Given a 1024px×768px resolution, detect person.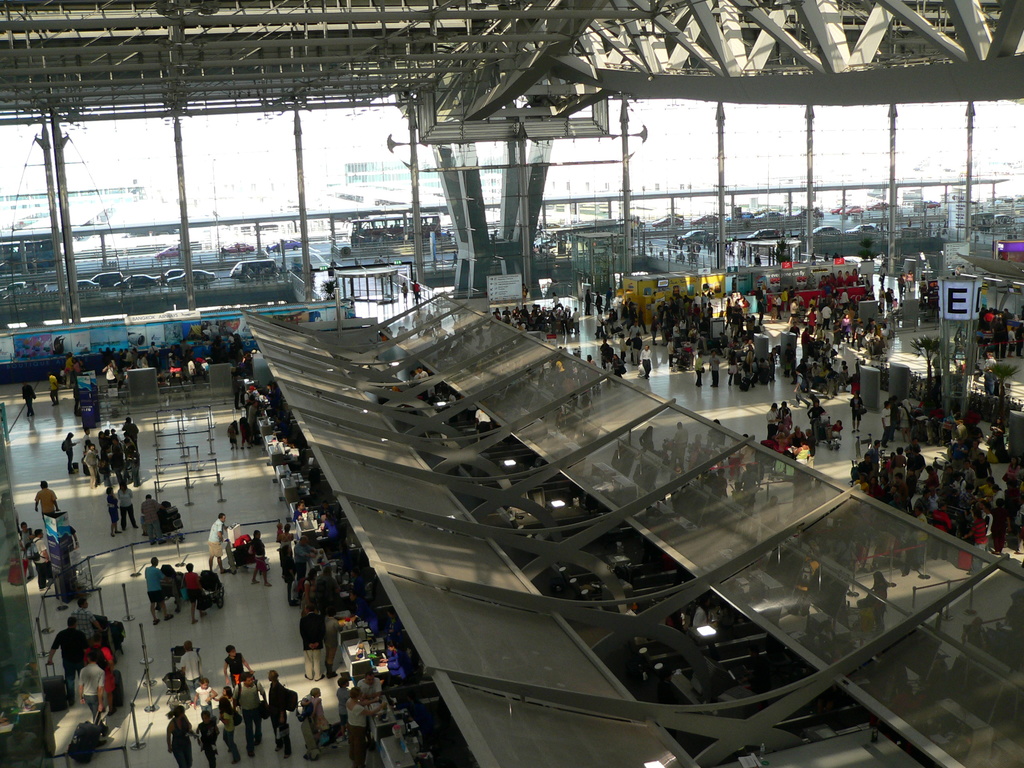
210,514,236,570.
